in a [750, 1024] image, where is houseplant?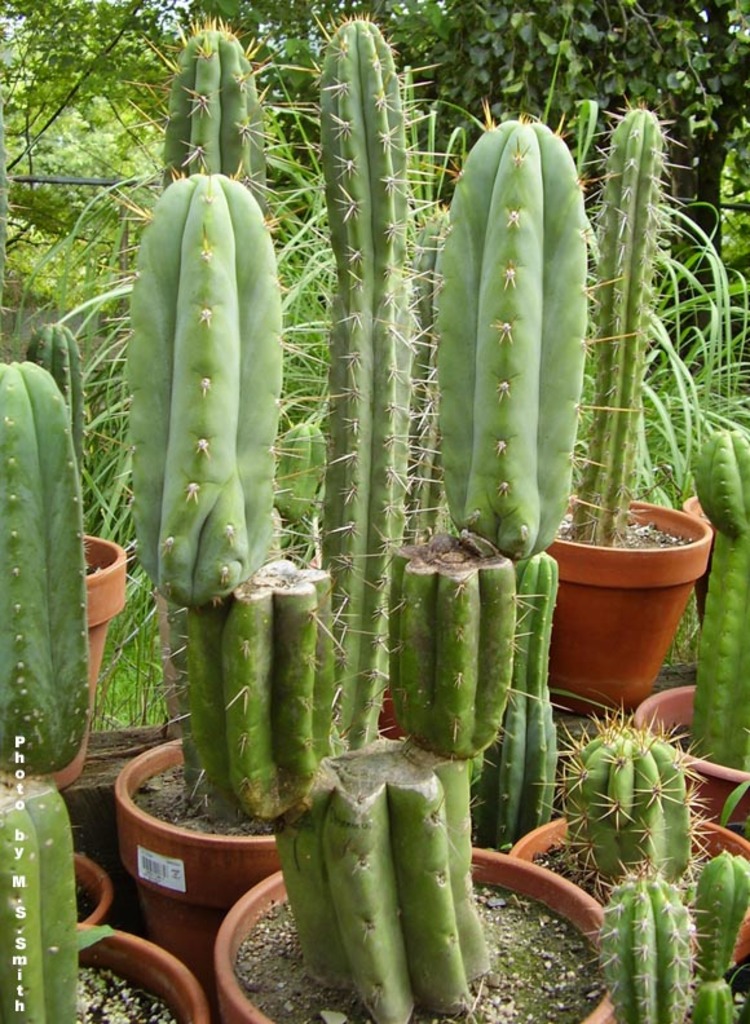
x1=222, y1=733, x2=625, y2=1023.
